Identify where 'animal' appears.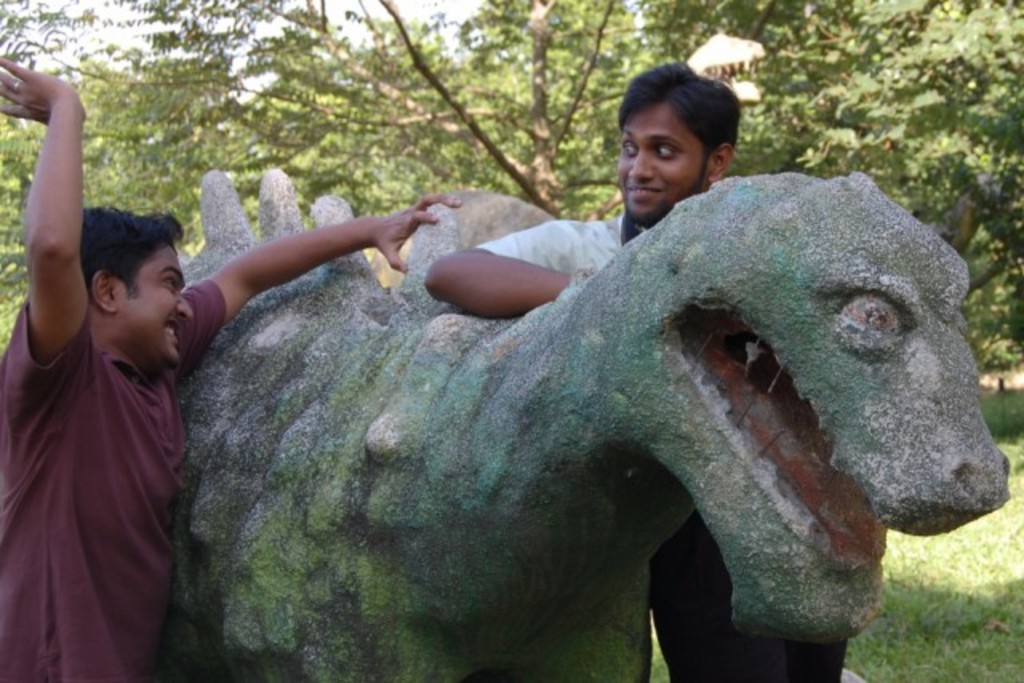
Appears at bbox=(162, 163, 1010, 681).
